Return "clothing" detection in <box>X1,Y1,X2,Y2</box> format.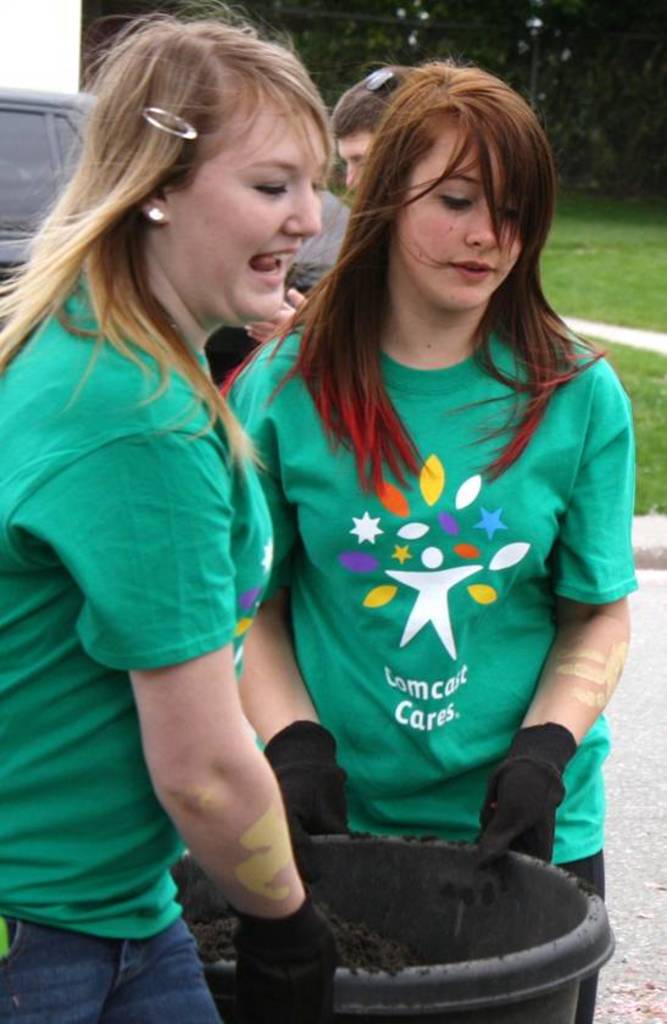
<box>267,313,626,868</box>.
